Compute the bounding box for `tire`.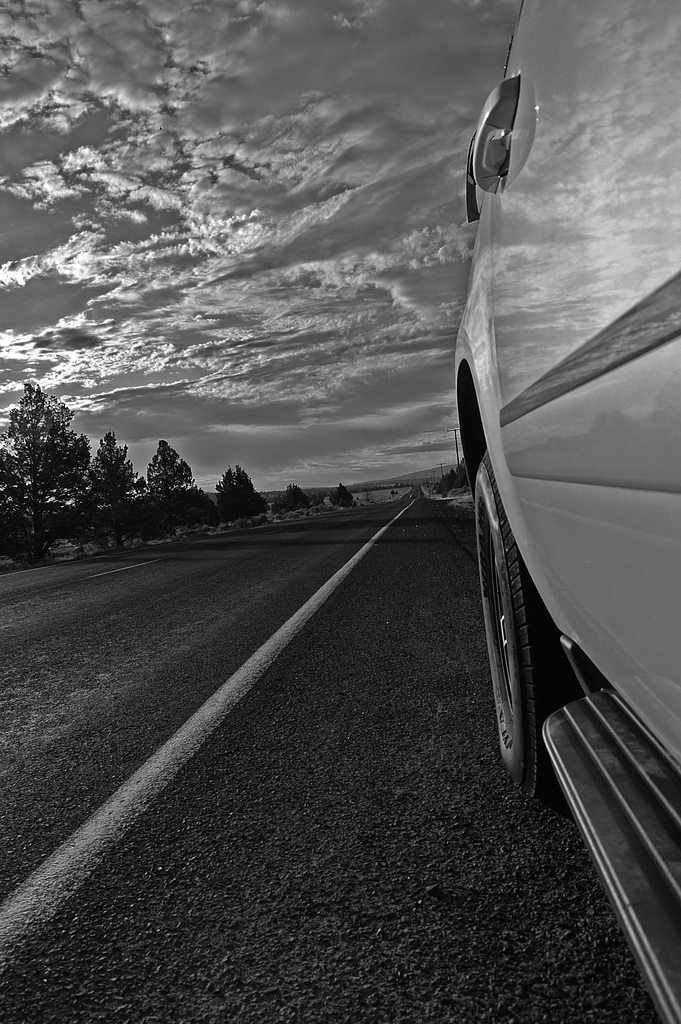
bbox(471, 454, 559, 801).
